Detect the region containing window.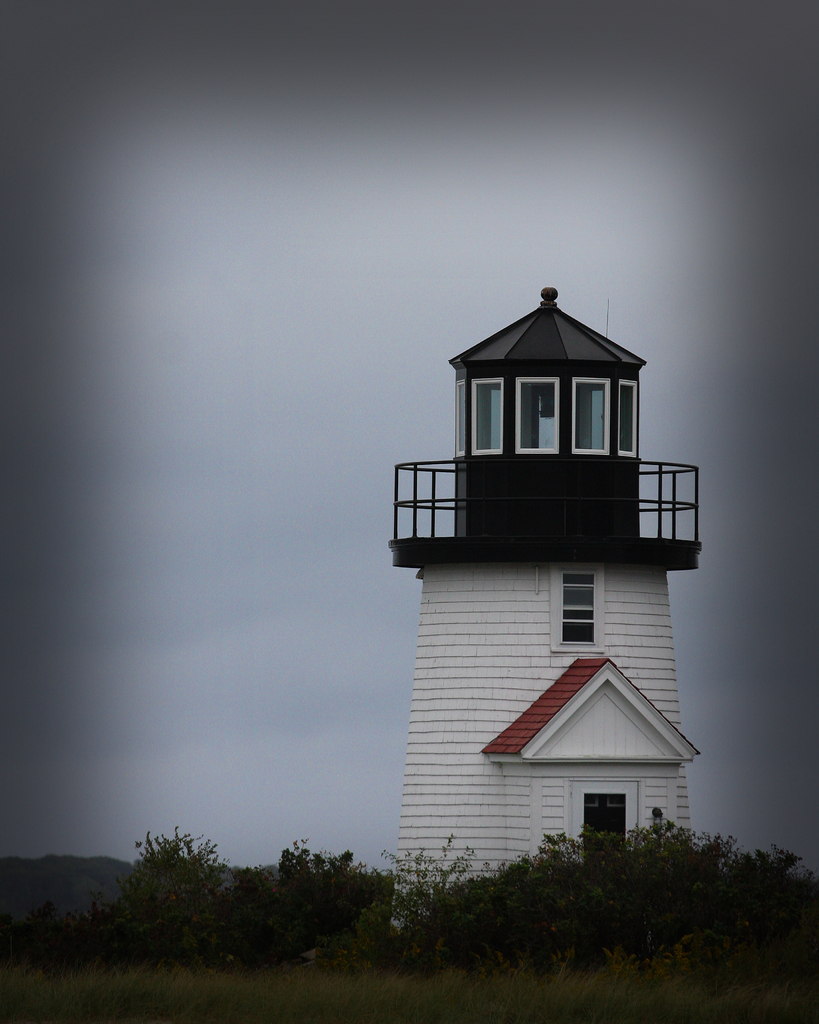
l=516, t=378, r=559, b=454.
